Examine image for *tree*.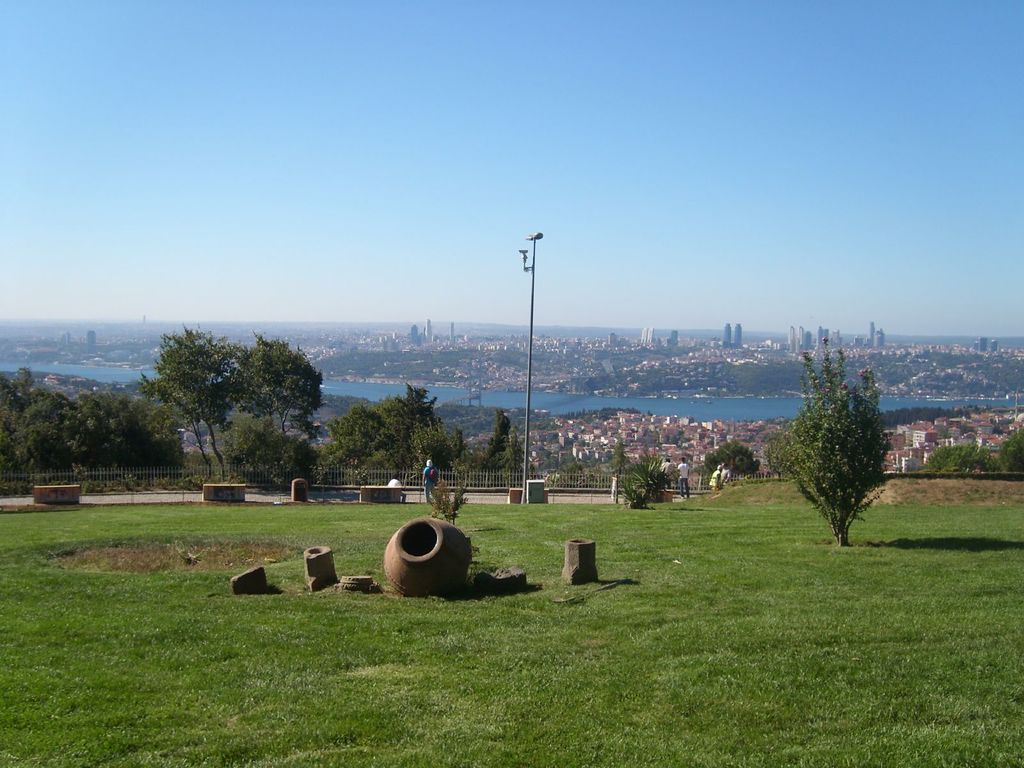
Examination result: rect(920, 438, 1007, 476).
